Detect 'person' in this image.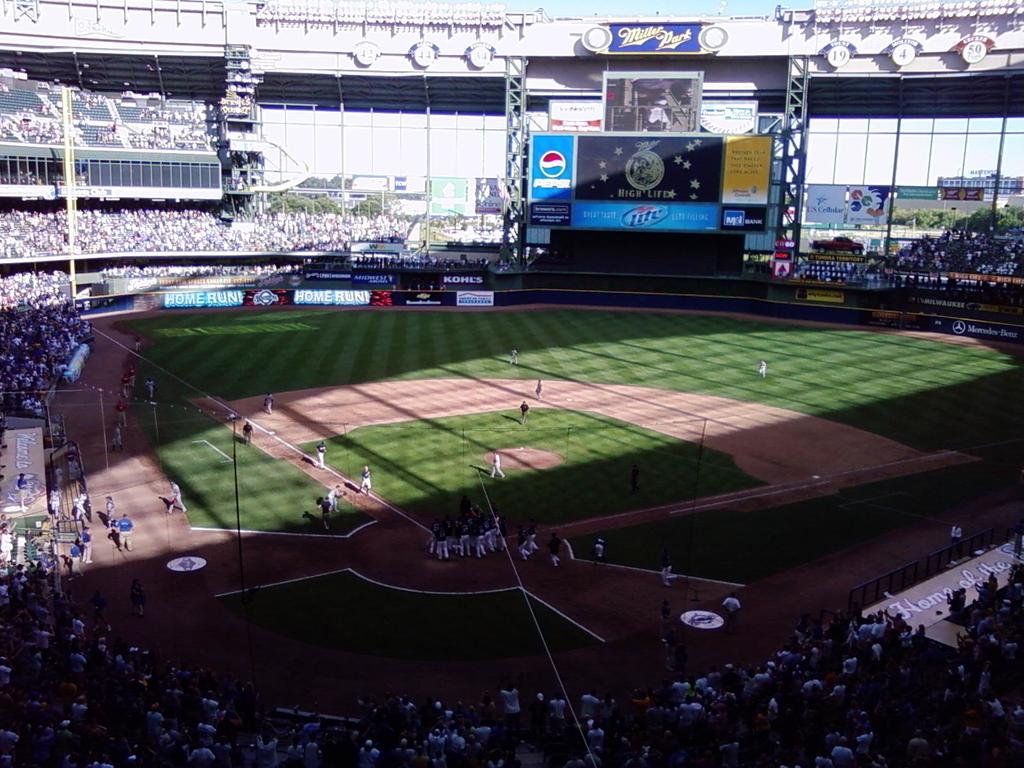
Detection: (left=109, top=496, right=117, bottom=533).
